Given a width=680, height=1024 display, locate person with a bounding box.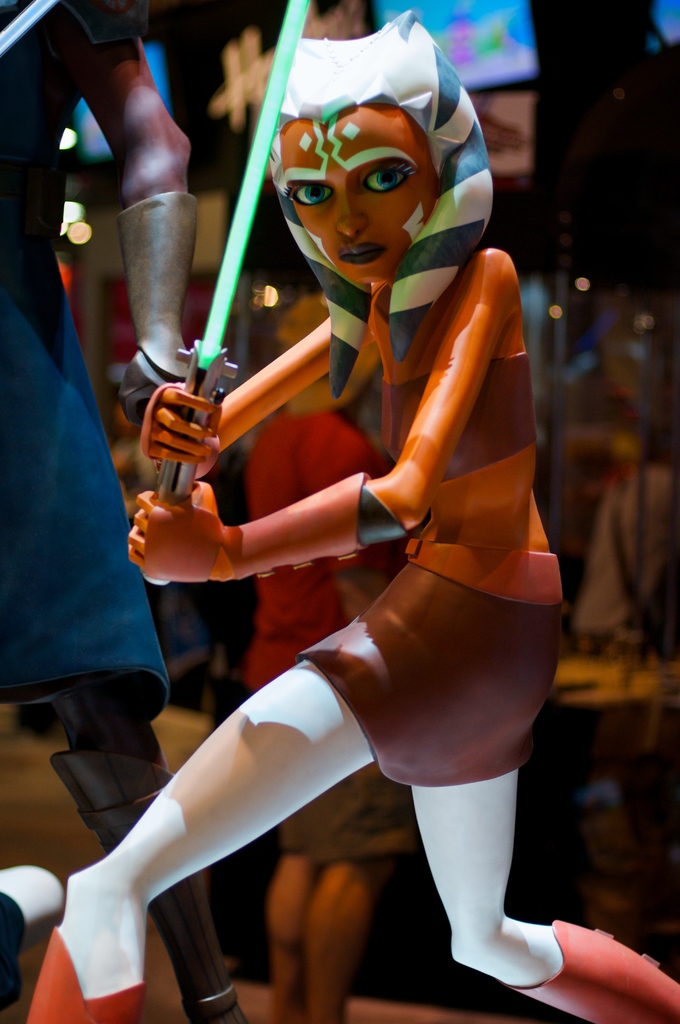
Located: locate(96, 0, 587, 1023).
